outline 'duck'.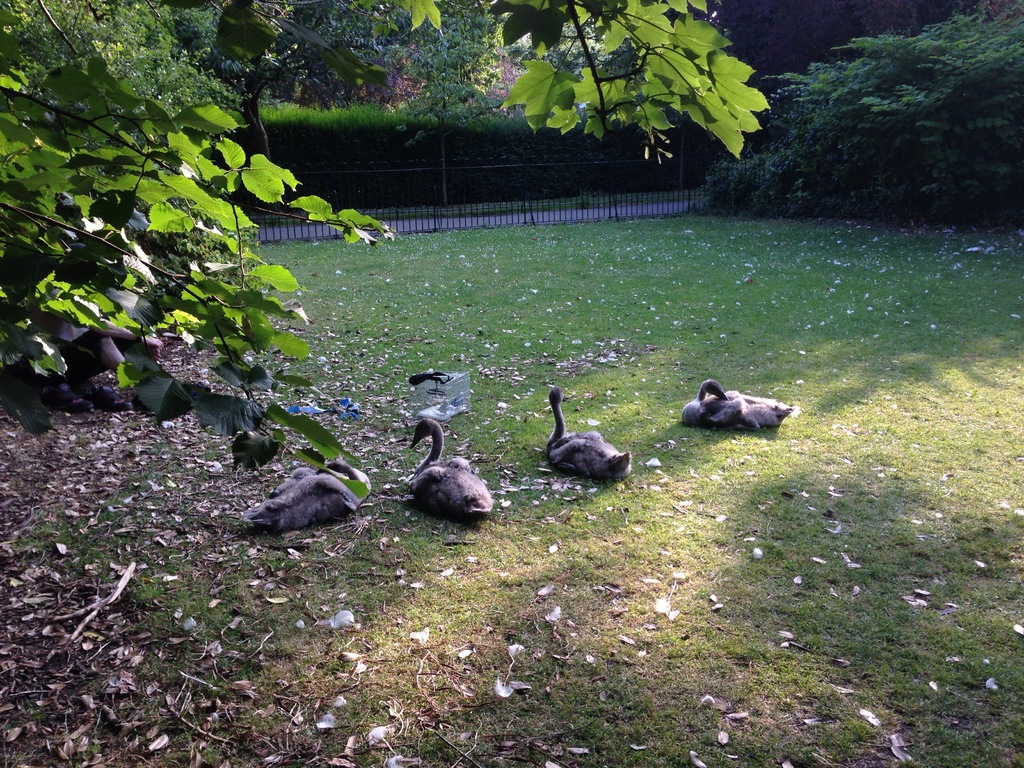
Outline: crop(674, 377, 797, 452).
